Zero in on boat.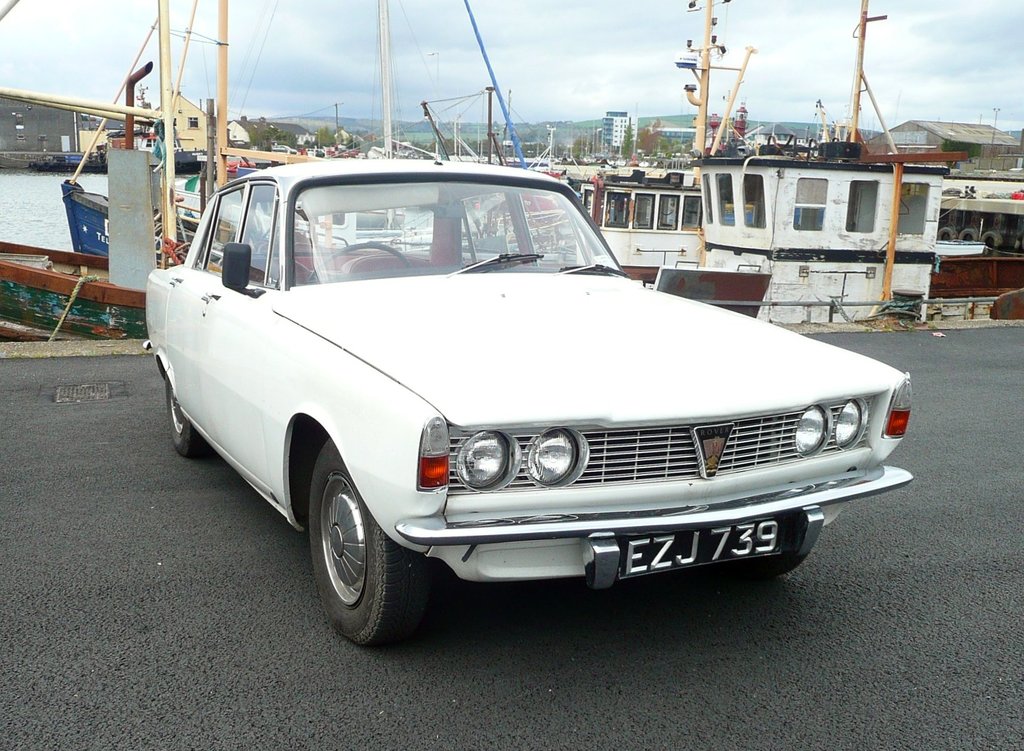
Zeroed in: 488, 0, 767, 286.
